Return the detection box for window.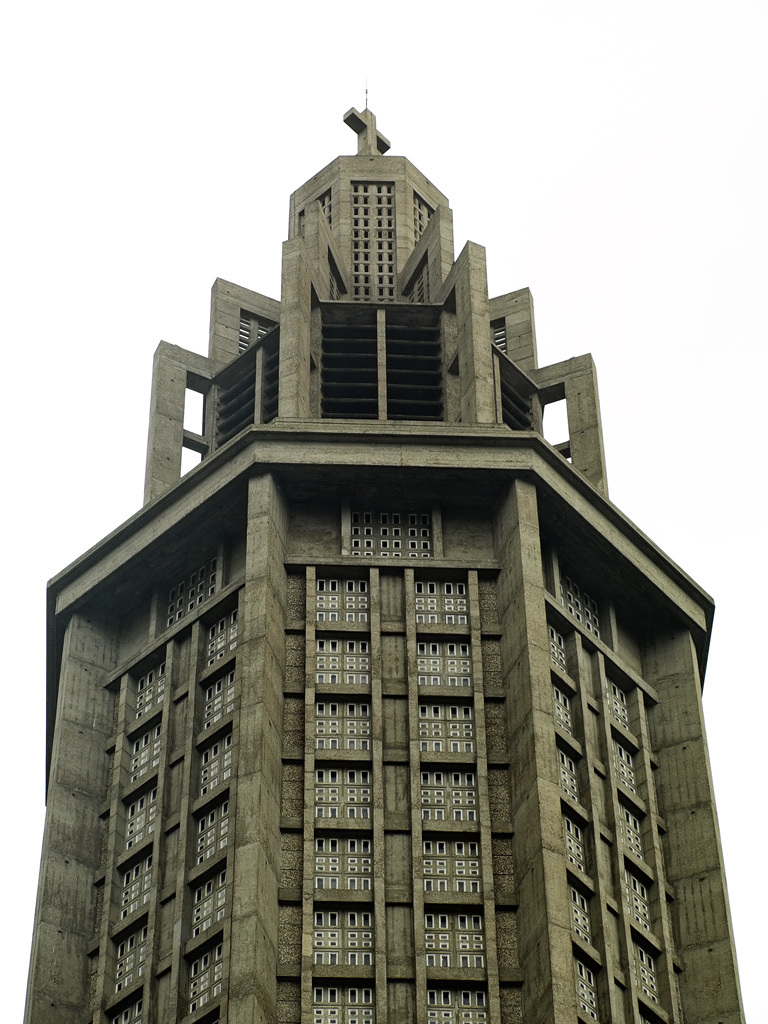
[127, 549, 211, 635].
